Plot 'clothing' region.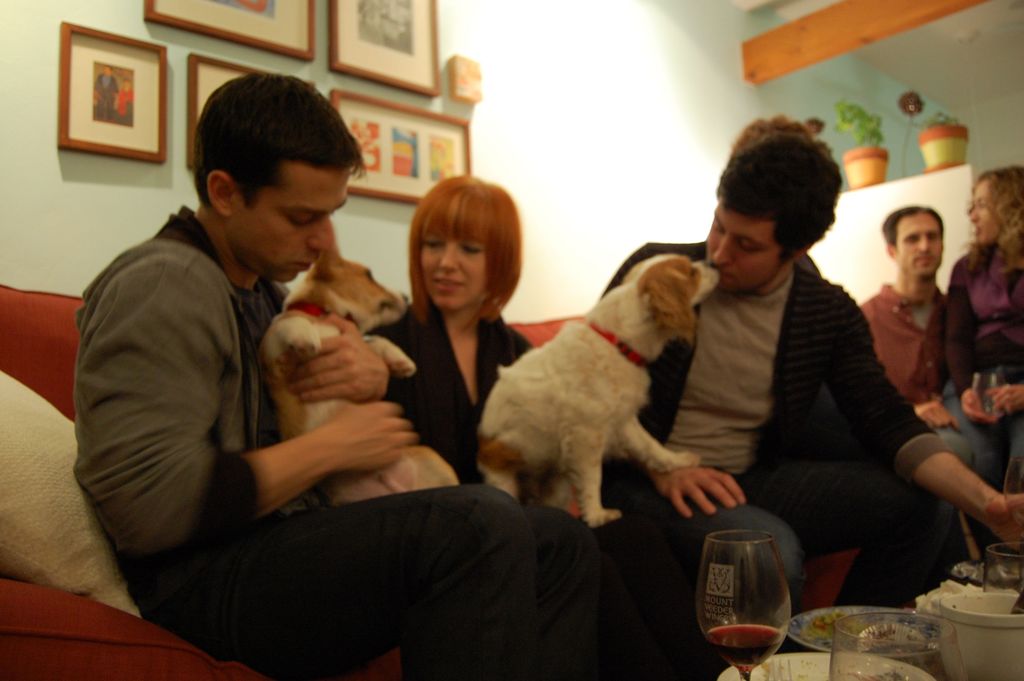
Plotted at (left=598, top=240, right=957, bottom=643).
